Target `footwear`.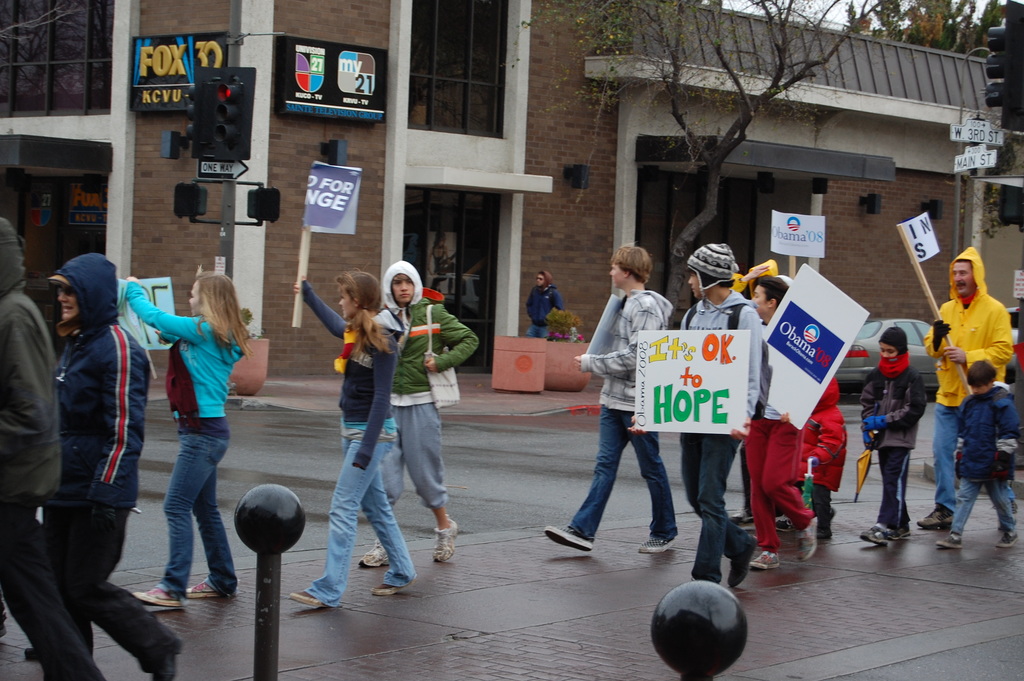
Target region: pyautogui.locateOnScreen(131, 587, 182, 609).
